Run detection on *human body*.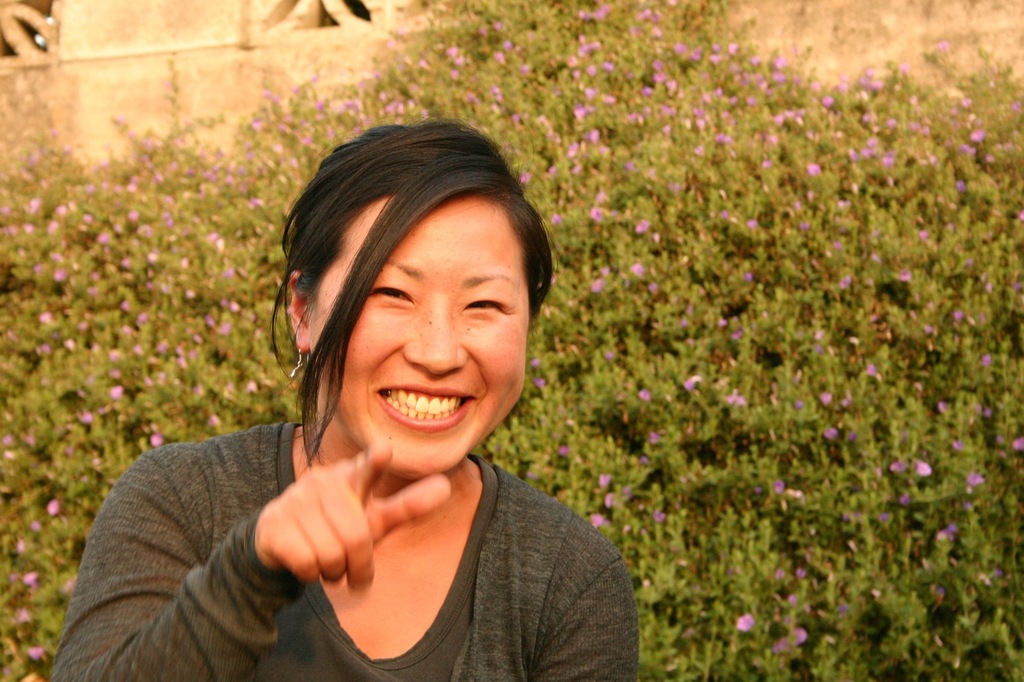
Result: left=28, top=258, right=618, bottom=681.
